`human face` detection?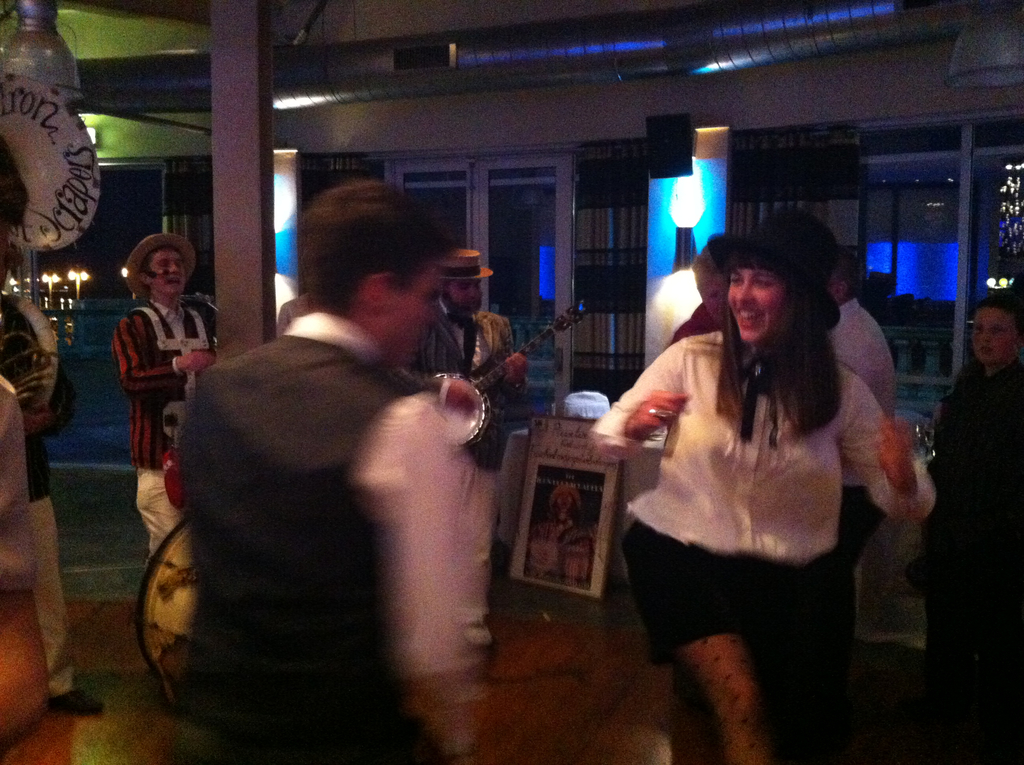
(392, 264, 453, 356)
